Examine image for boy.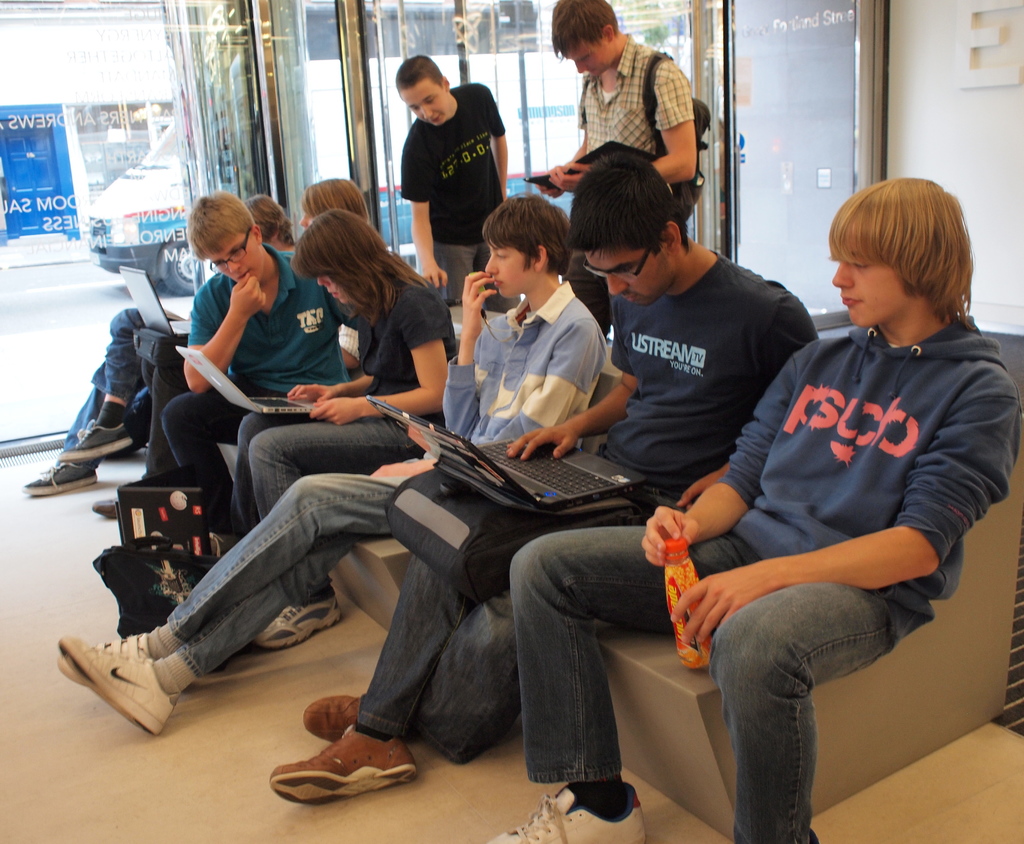
Examination result: rect(491, 175, 1023, 843).
